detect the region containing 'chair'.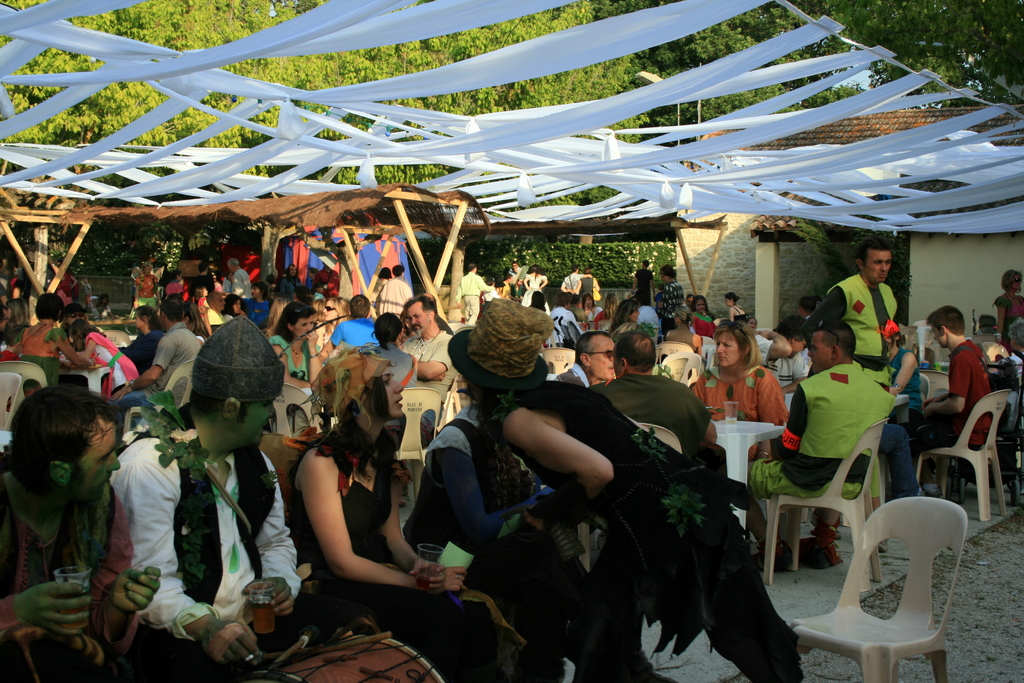
select_region(540, 346, 577, 374).
